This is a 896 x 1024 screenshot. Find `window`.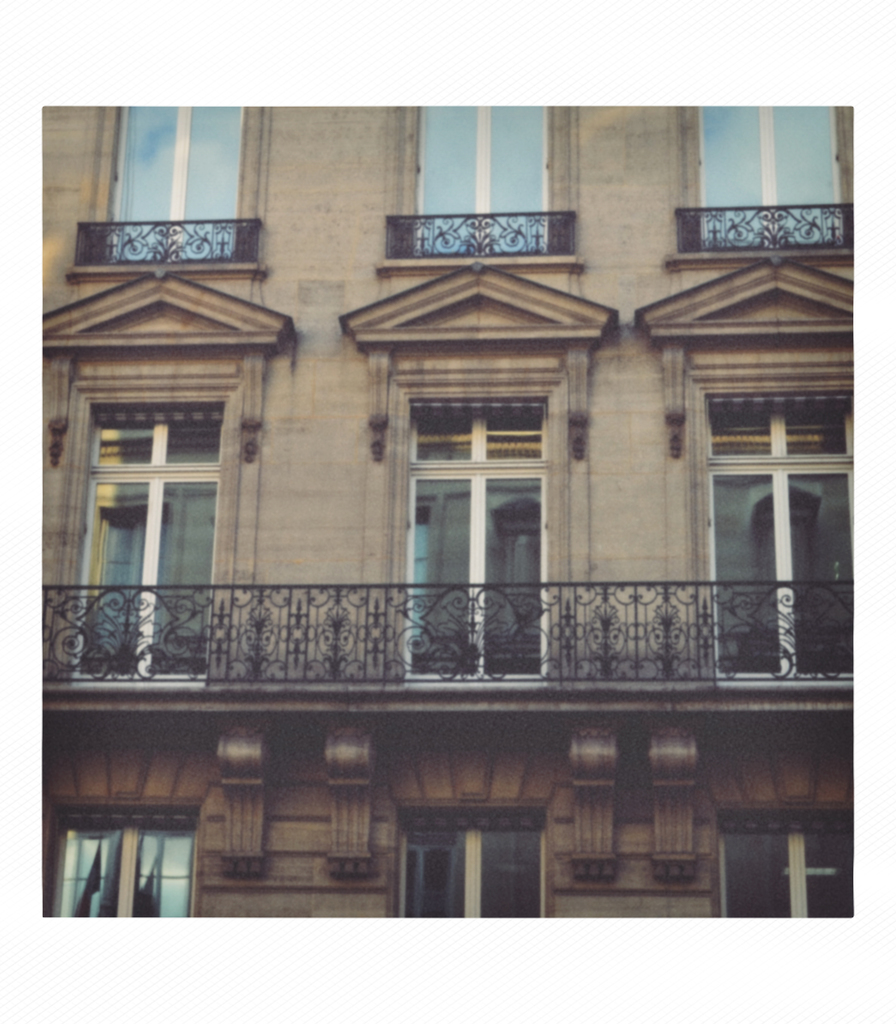
Bounding box: region(17, 812, 206, 924).
